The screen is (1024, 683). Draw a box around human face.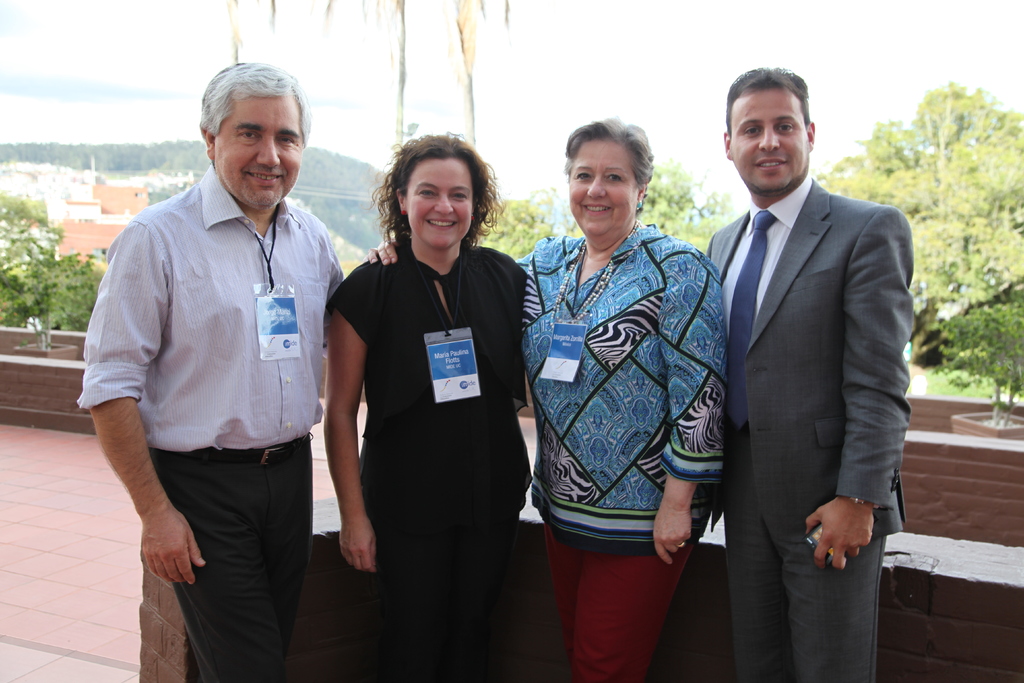
box(731, 88, 810, 191).
